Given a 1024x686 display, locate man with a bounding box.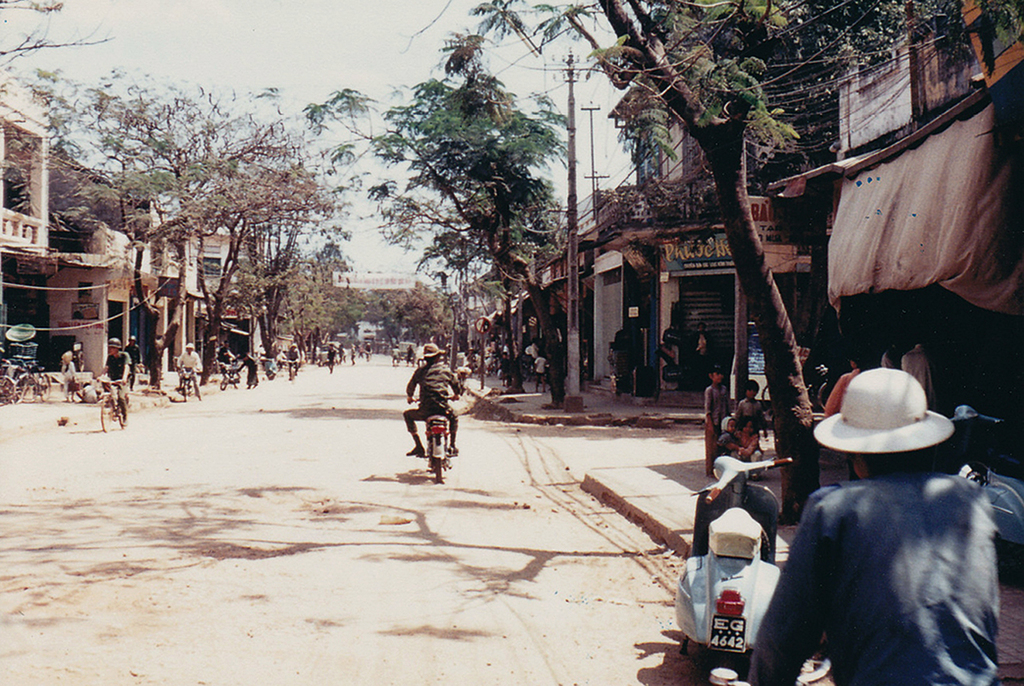
Located: <bbox>98, 335, 129, 424</bbox>.
